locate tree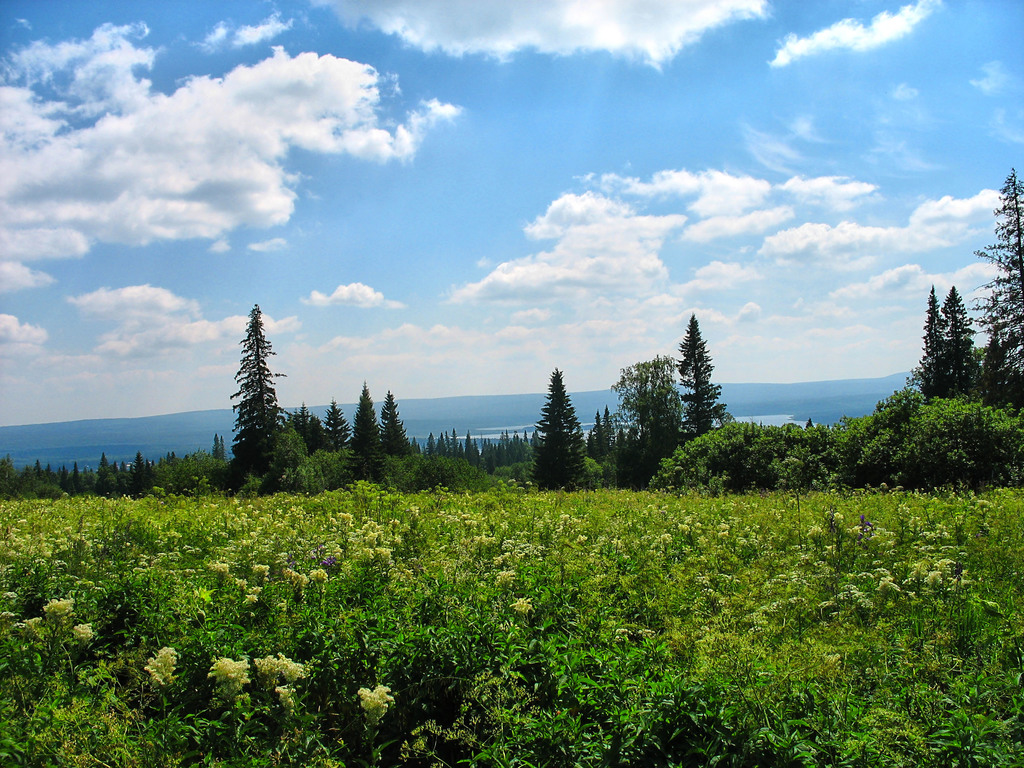
<box>33,461,42,474</box>
